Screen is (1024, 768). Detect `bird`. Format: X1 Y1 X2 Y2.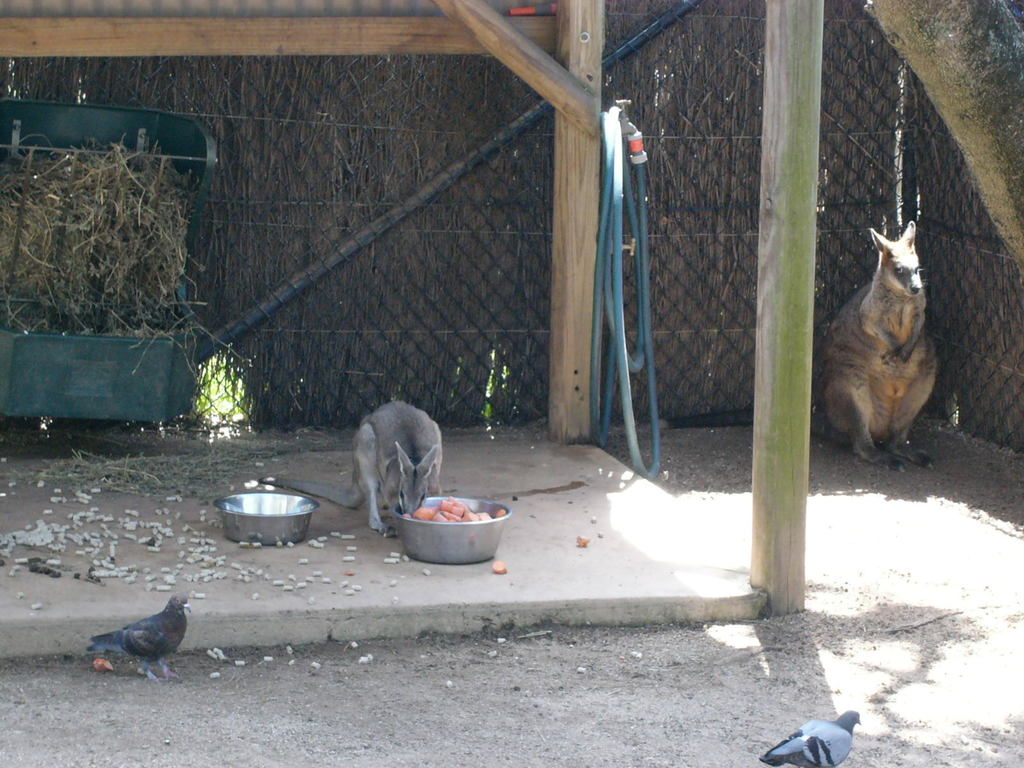
758 708 863 767.
